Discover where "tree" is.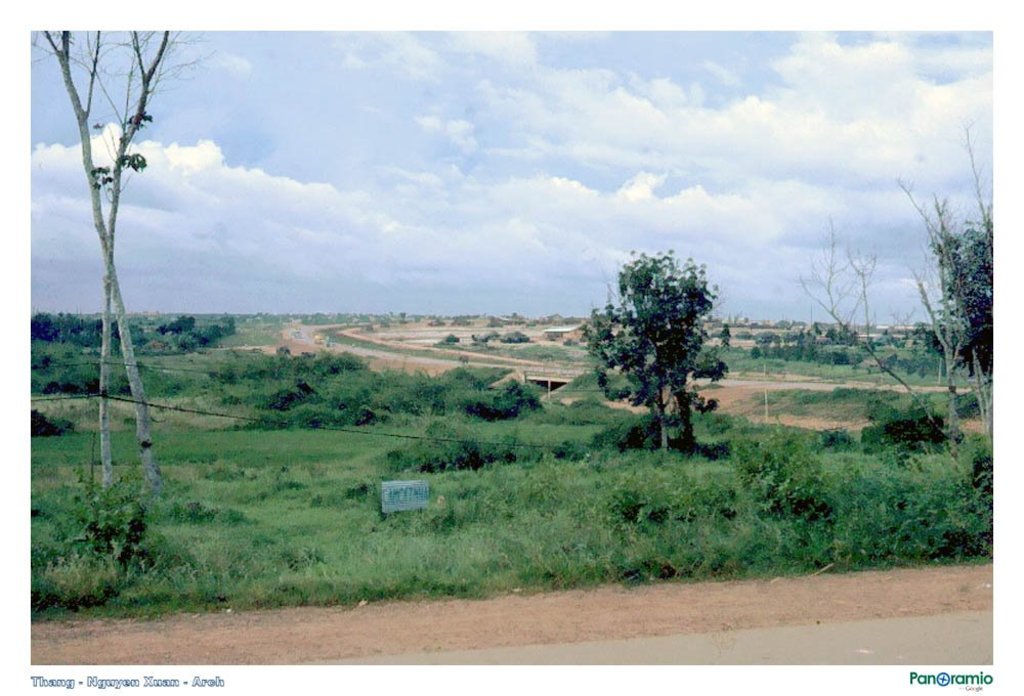
Discovered at {"x1": 27, "y1": 310, "x2": 56, "y2": 347}.
